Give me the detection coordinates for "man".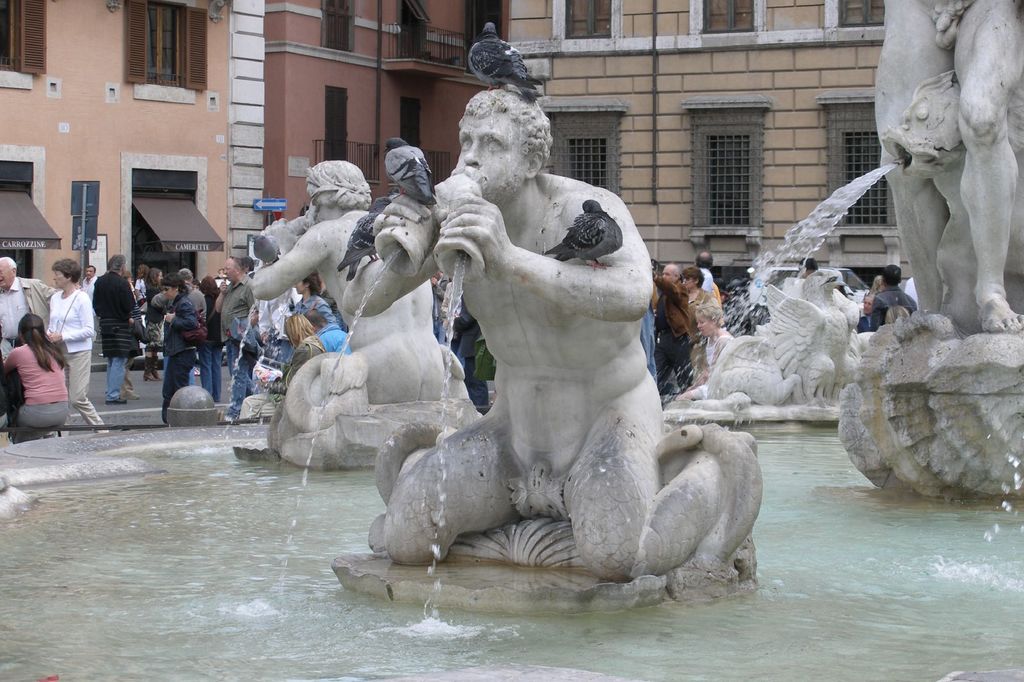
<box>869,262,920,333</box>.
